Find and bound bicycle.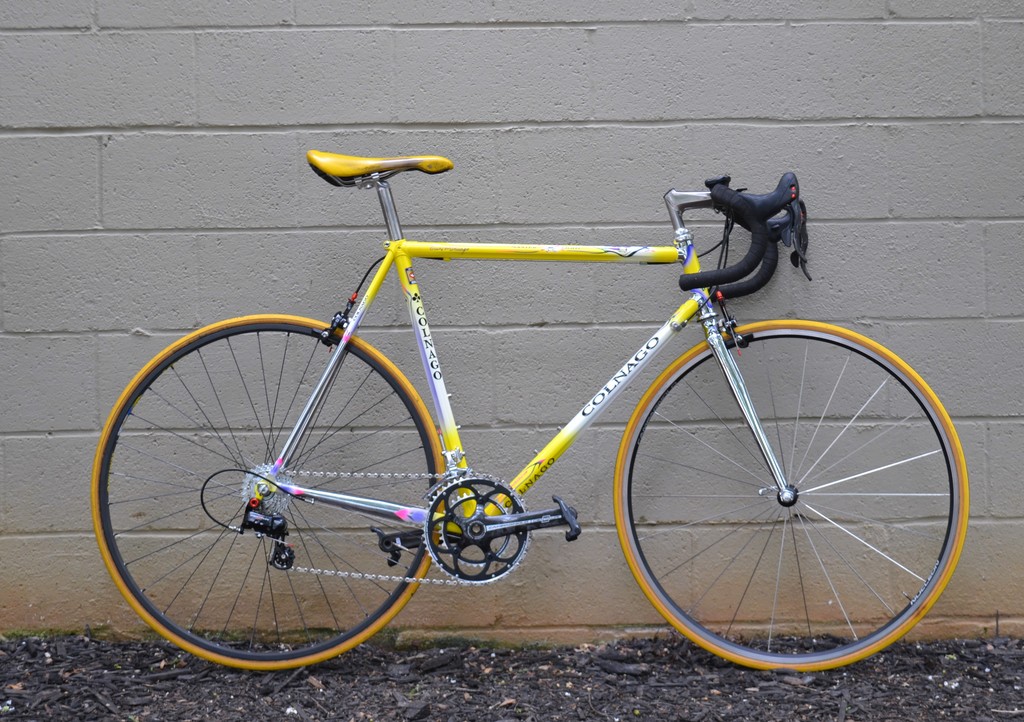
Bound: [87, 152, 973, 680].
